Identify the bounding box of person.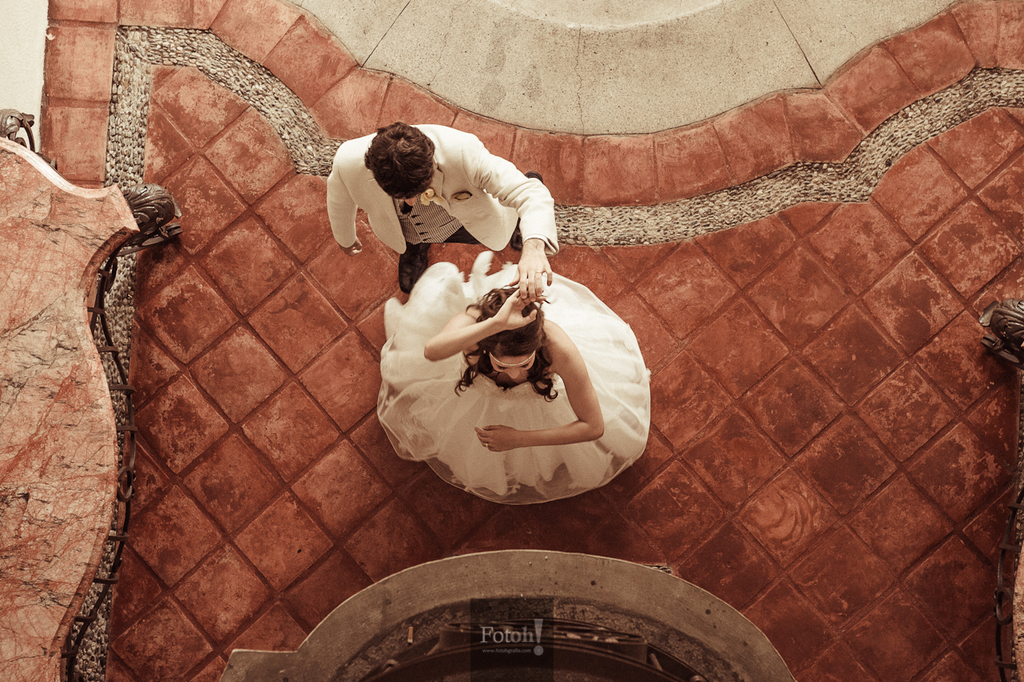
BBox(374, 249, 652, 507).
